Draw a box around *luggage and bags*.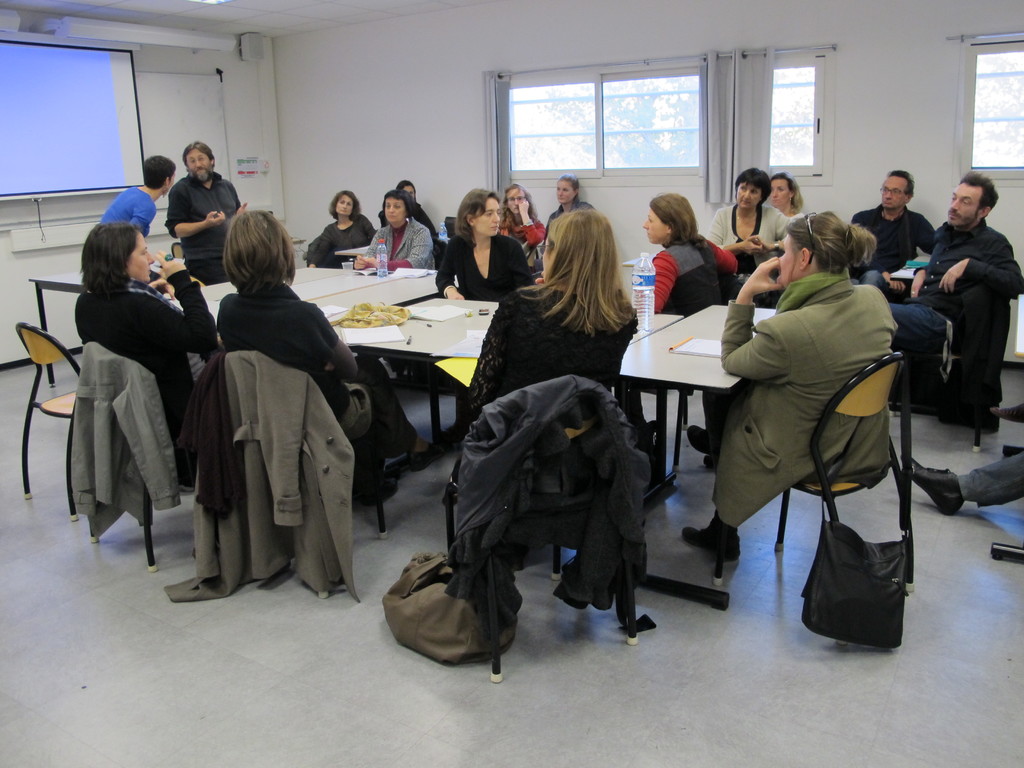
794,435,906,648.
